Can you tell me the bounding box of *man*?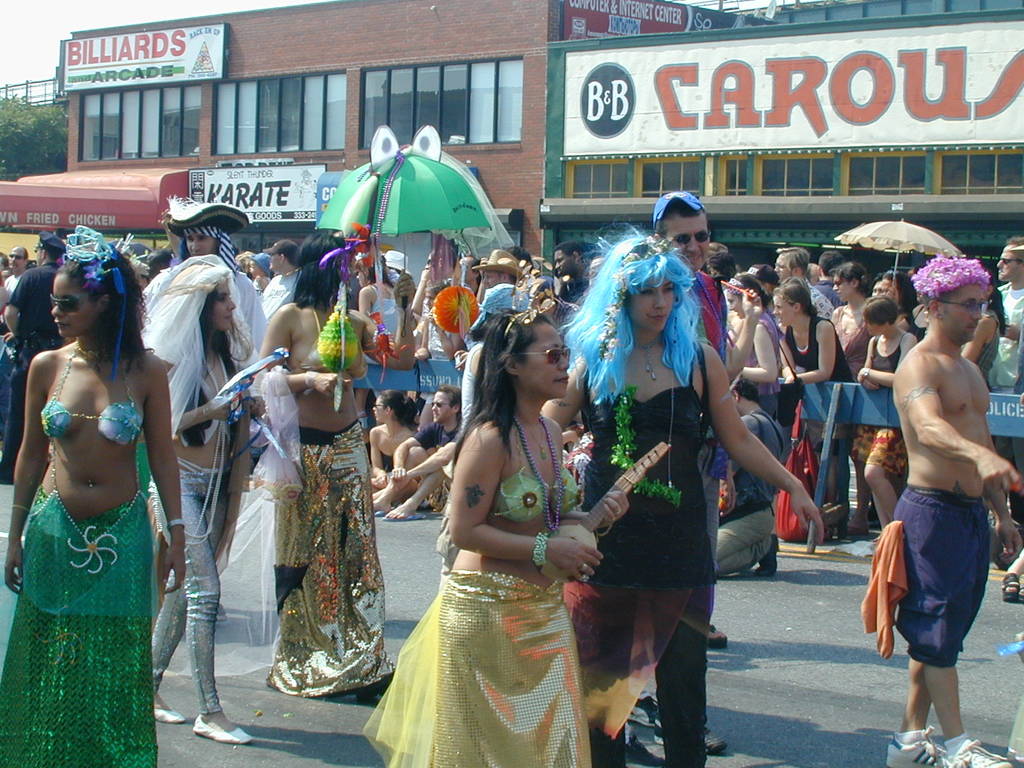
bbox(814, 244, 862, 483).
